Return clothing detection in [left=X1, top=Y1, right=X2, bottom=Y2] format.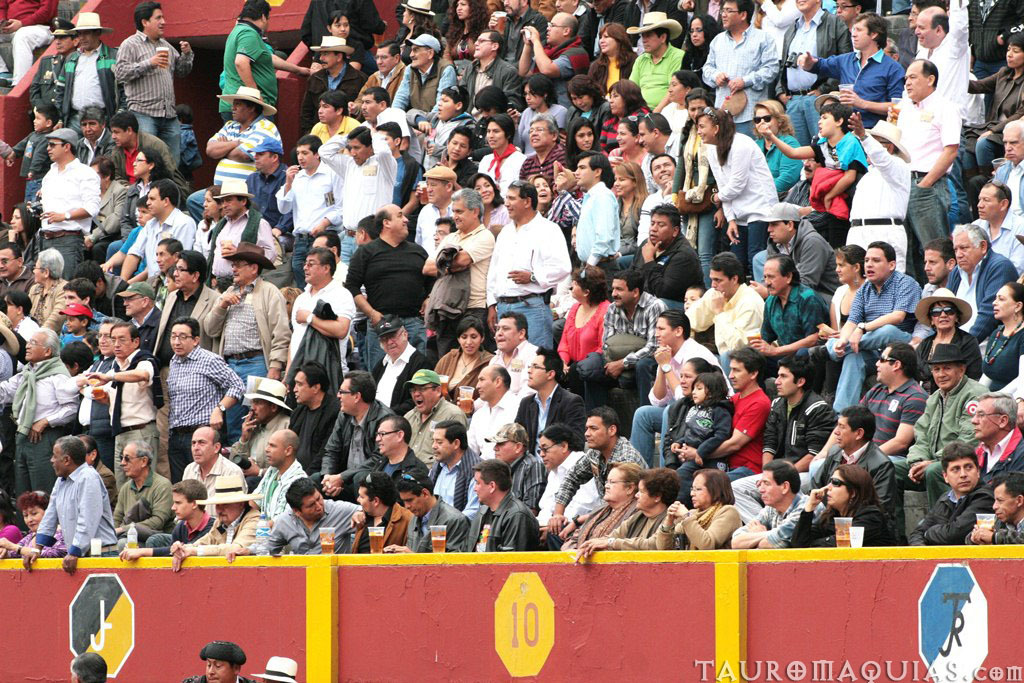
[left=787, top=500, right=904, bottom=543].
